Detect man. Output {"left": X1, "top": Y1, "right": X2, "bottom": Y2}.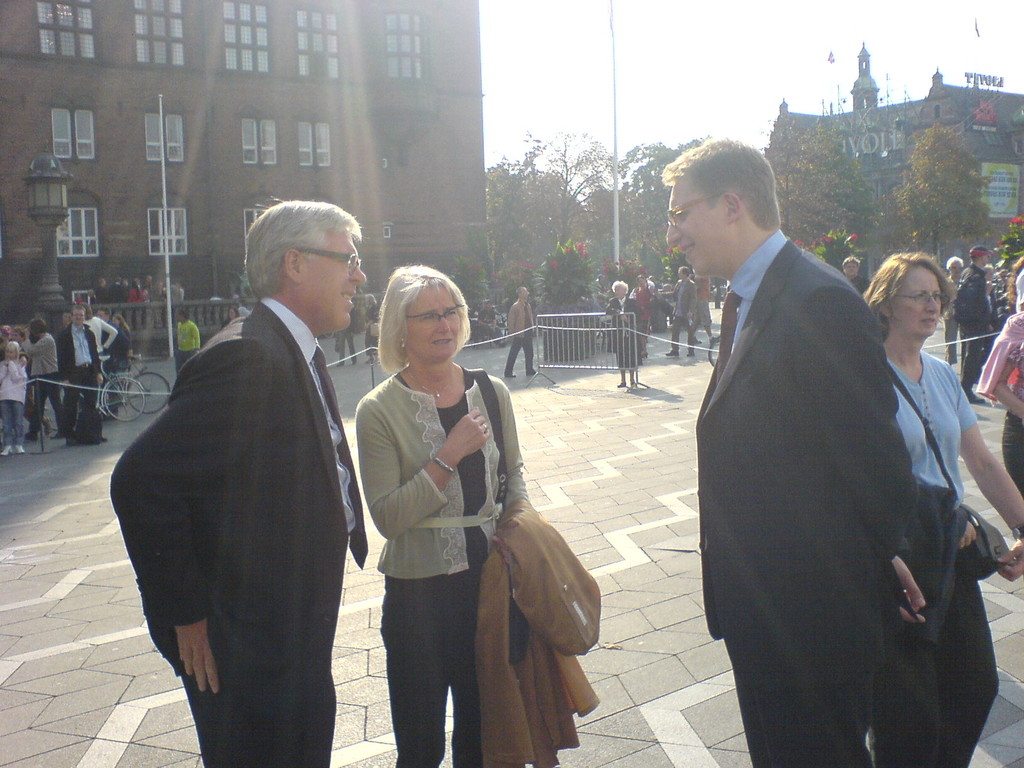
{"left": 843, "top": 254, "right": 876, "bottom": 291}.
